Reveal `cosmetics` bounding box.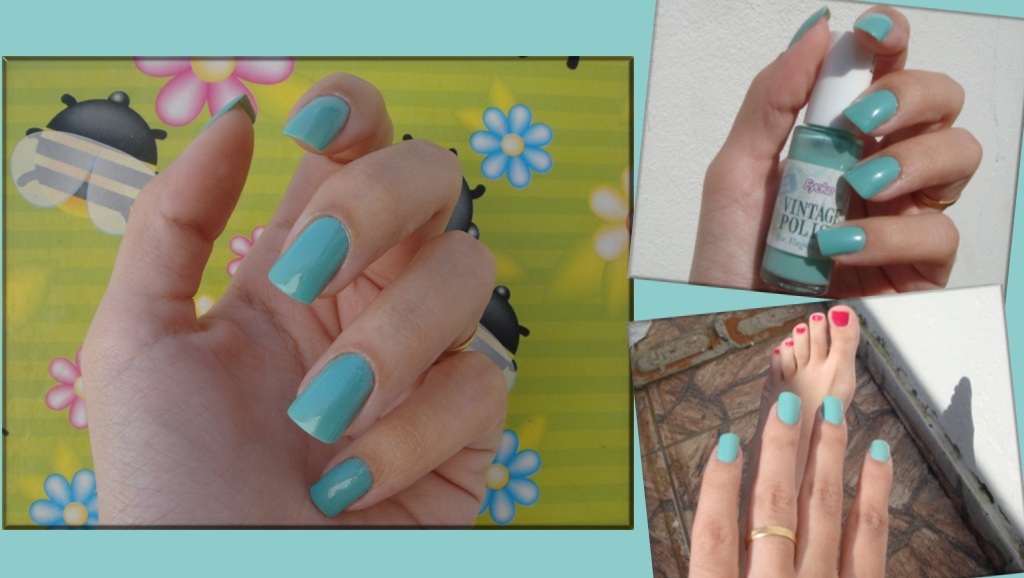
Revealed: Rect(773, 391, 805, 425).
